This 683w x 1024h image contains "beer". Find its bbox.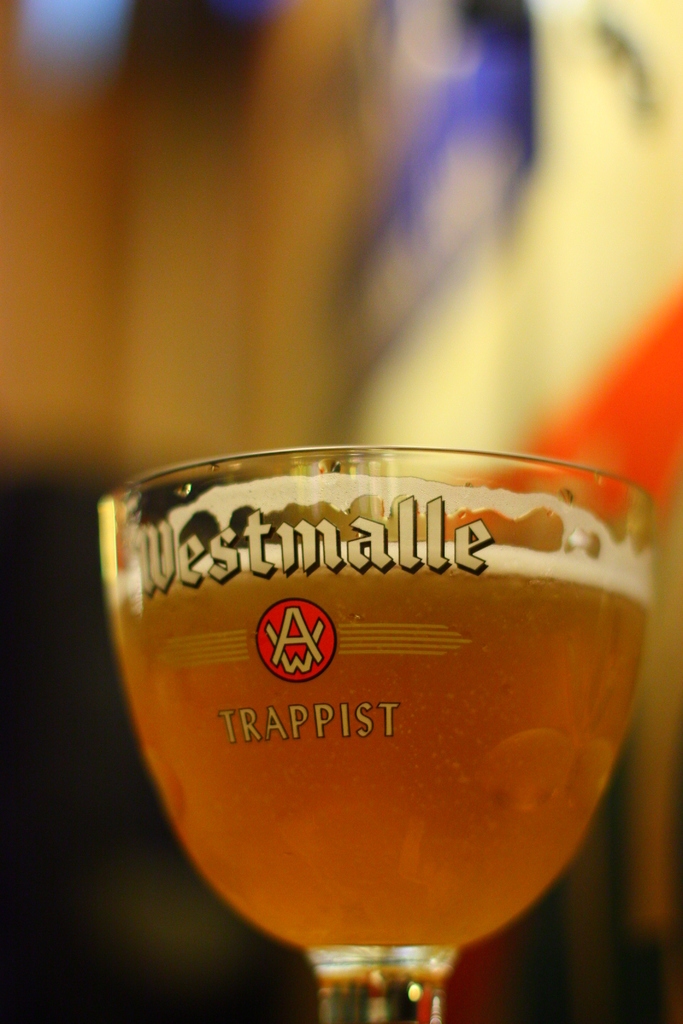
box=[106, 421, 657, 1023].
